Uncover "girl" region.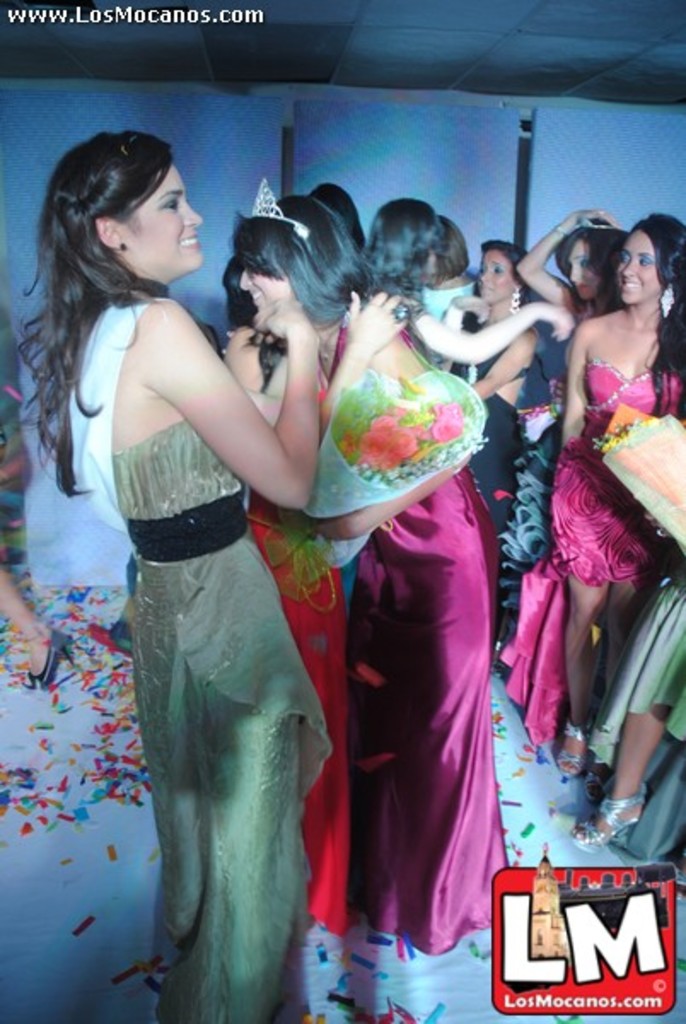
Uncovered: <bbox>365, 195, 582, 381</bbox>.
